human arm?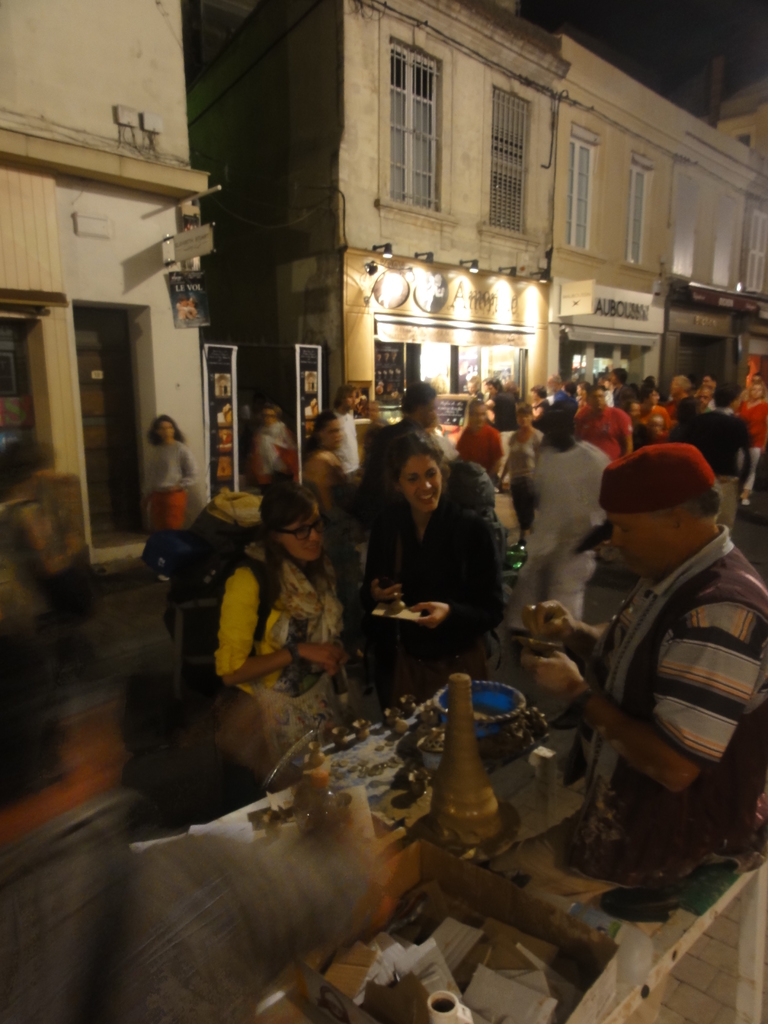
(left=166, top=447, right=202, bottom=494)
